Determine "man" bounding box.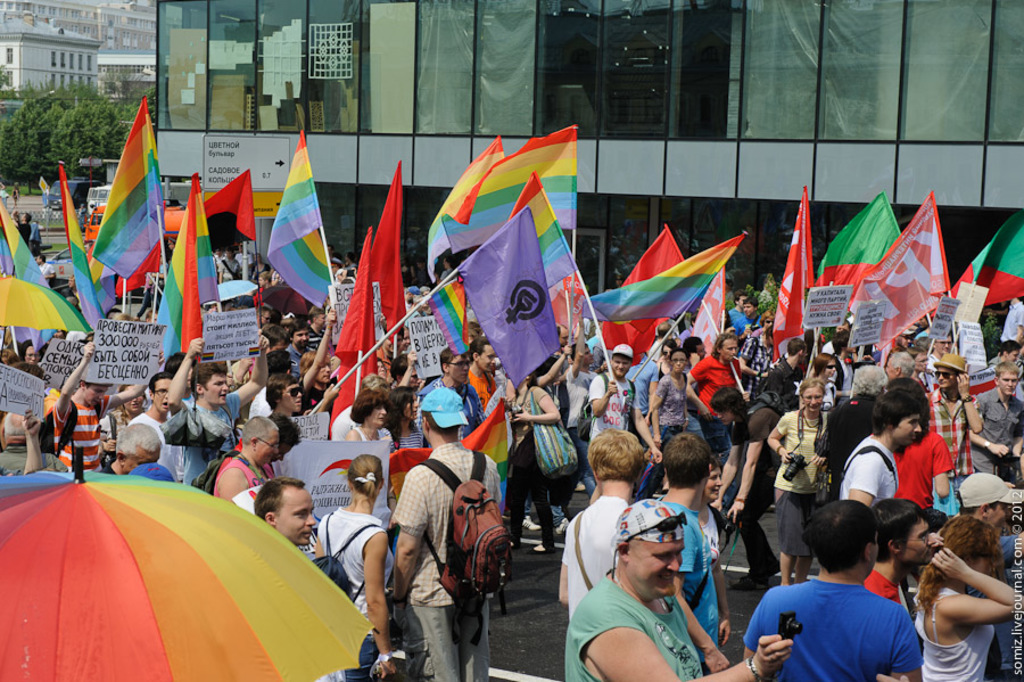
Determined: [969, 362, 1023, 475].
